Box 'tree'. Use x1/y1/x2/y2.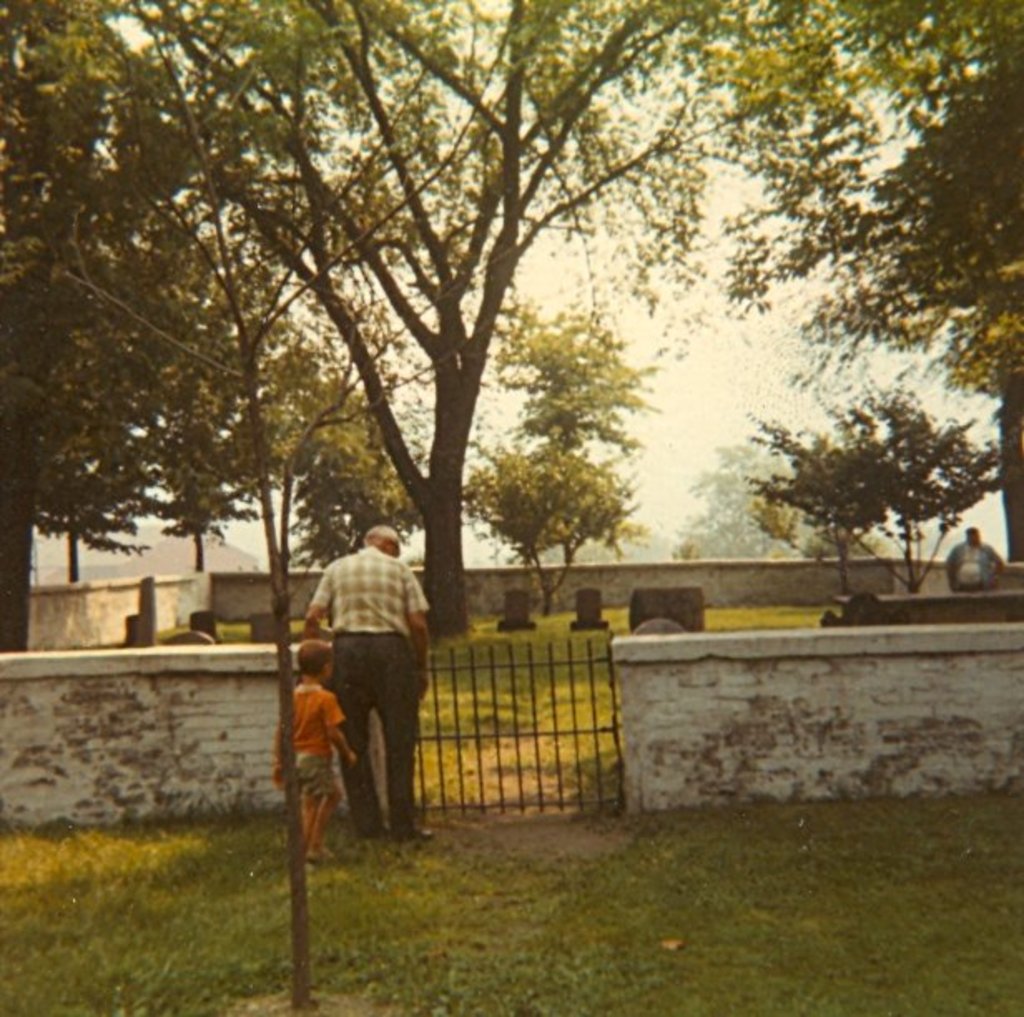
798/0/1022/563.
